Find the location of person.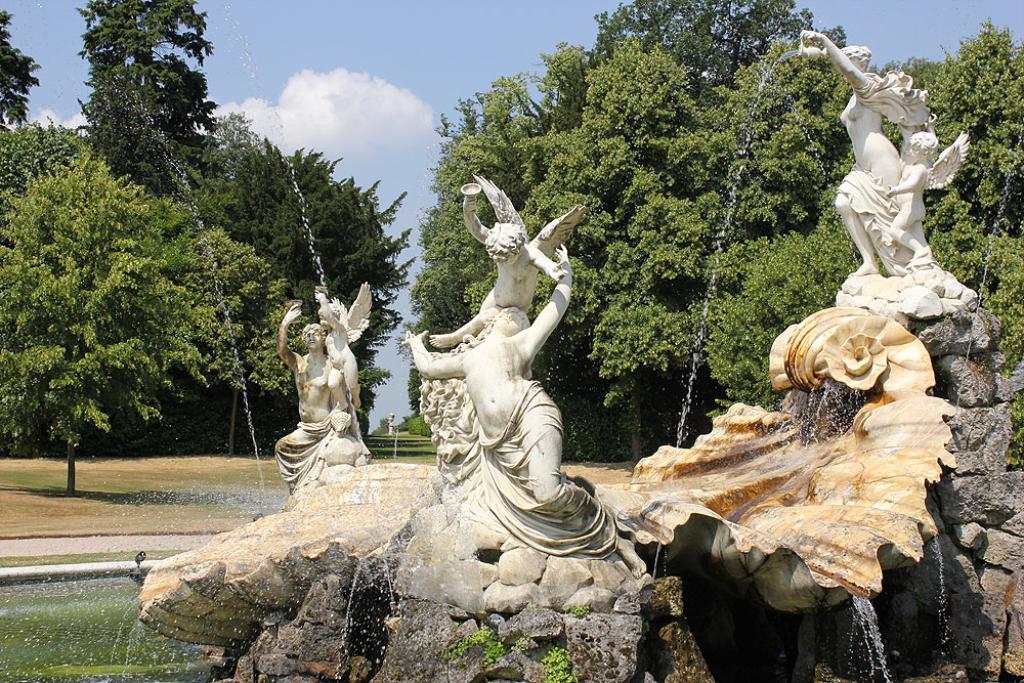
Location: 400/247/601/530.
